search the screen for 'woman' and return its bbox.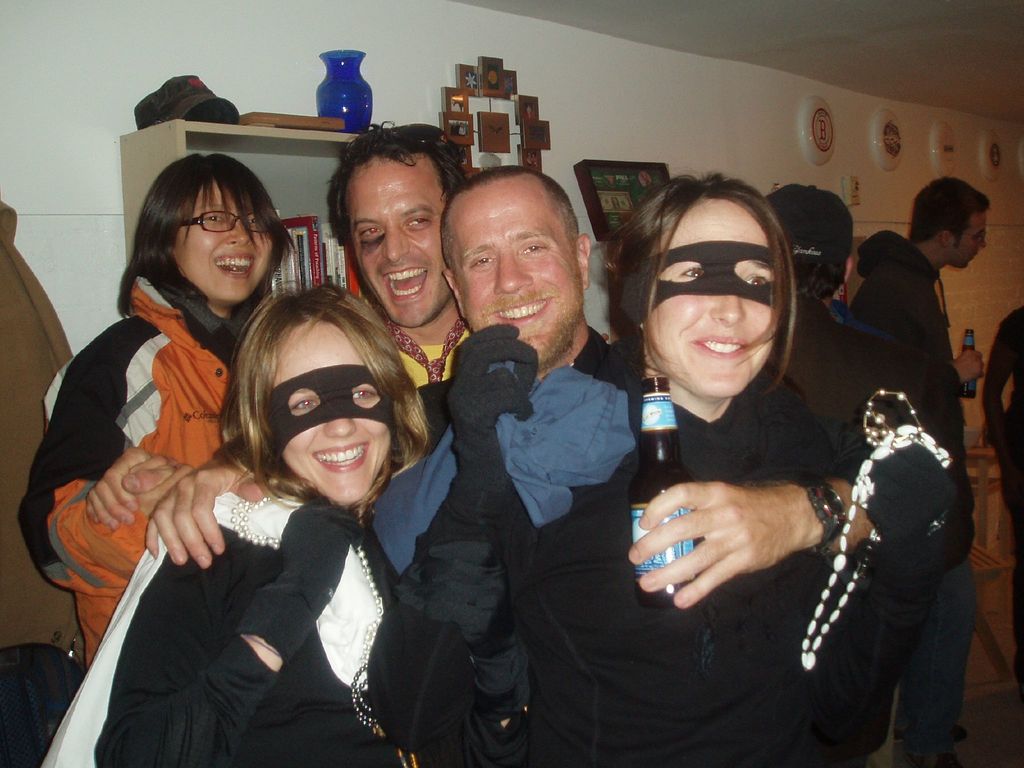
Found: {"x1": 501, "y1": 166, "x2": 956, "y2": 767}.
